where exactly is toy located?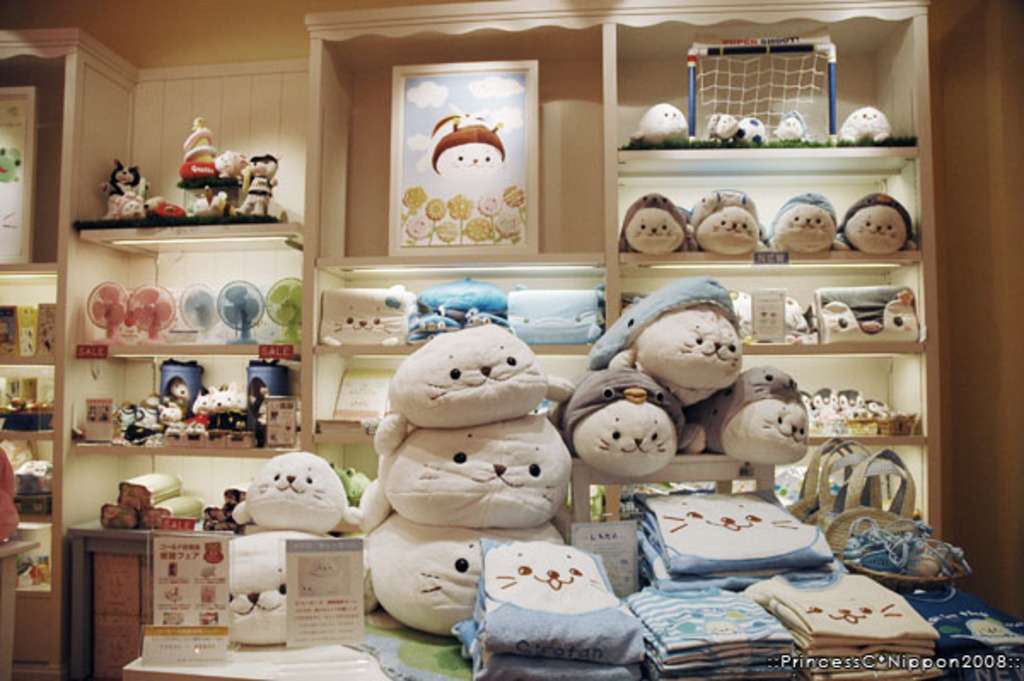
Its bounding box is crop(123, 369, 189, 430).
